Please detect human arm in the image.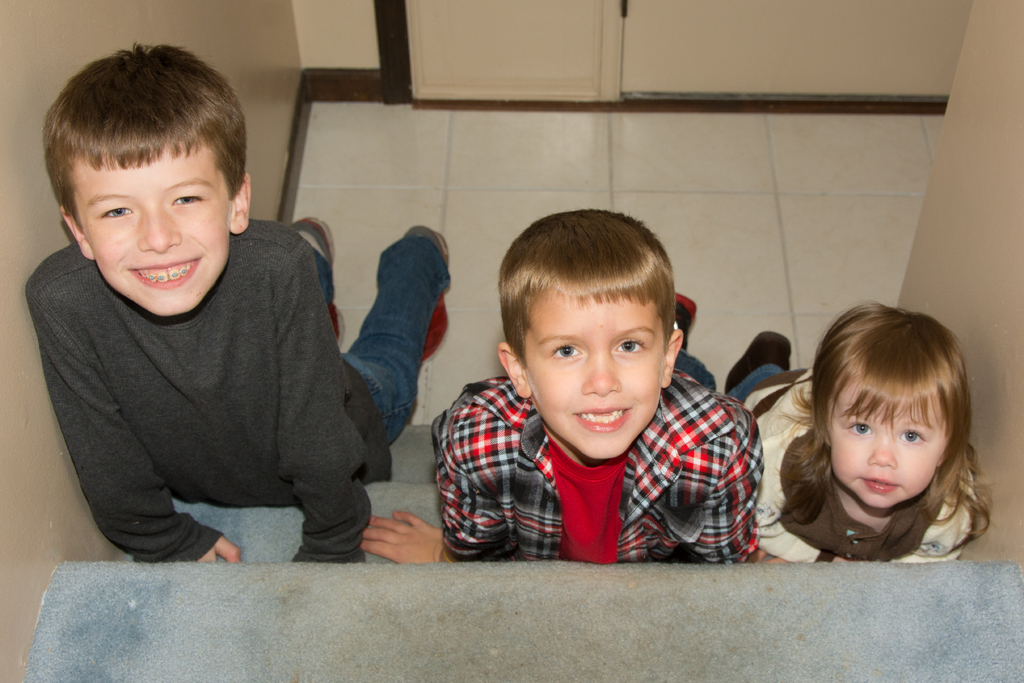
box(881, 501, 968, 572).
